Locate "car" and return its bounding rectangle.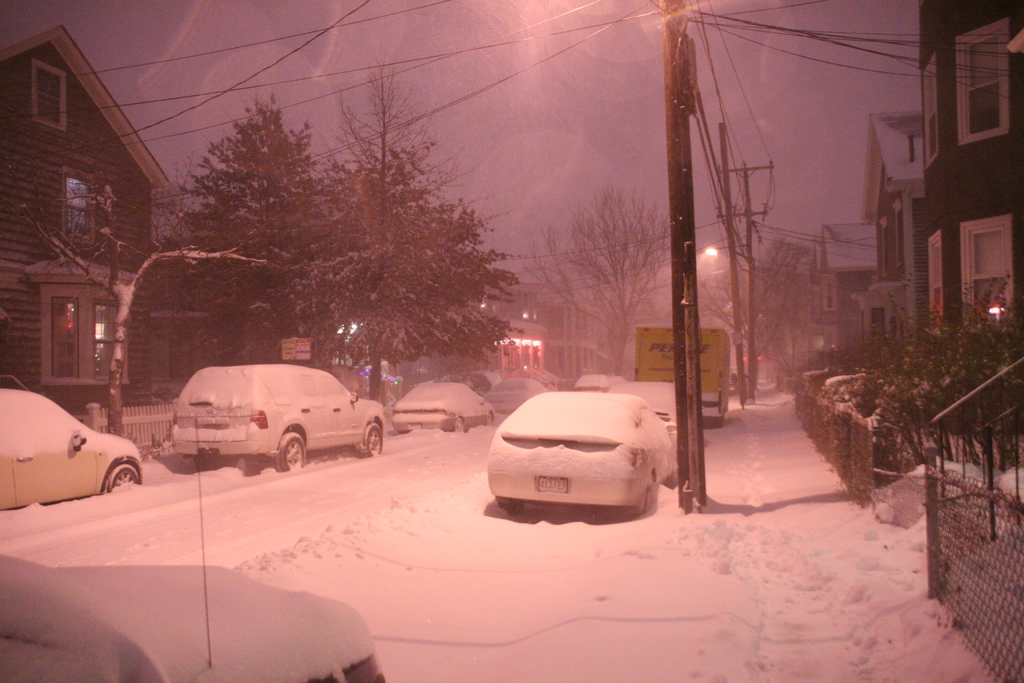
x1=170, y1=367, x2=385, y2=473.
